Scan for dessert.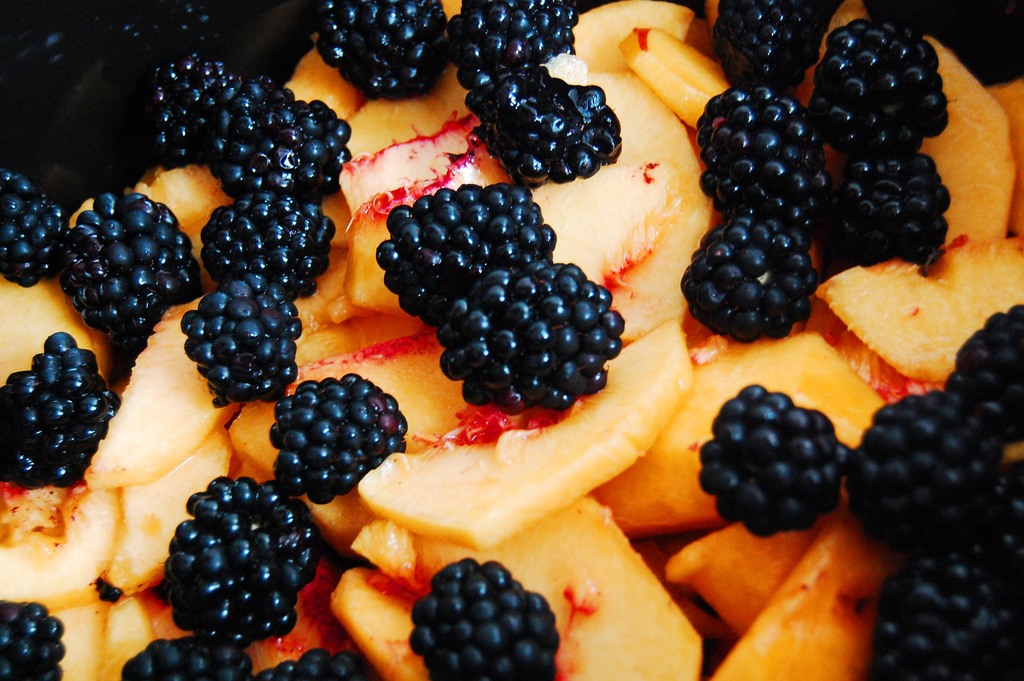
Scan result: <box>834,154,960,256</box>.
